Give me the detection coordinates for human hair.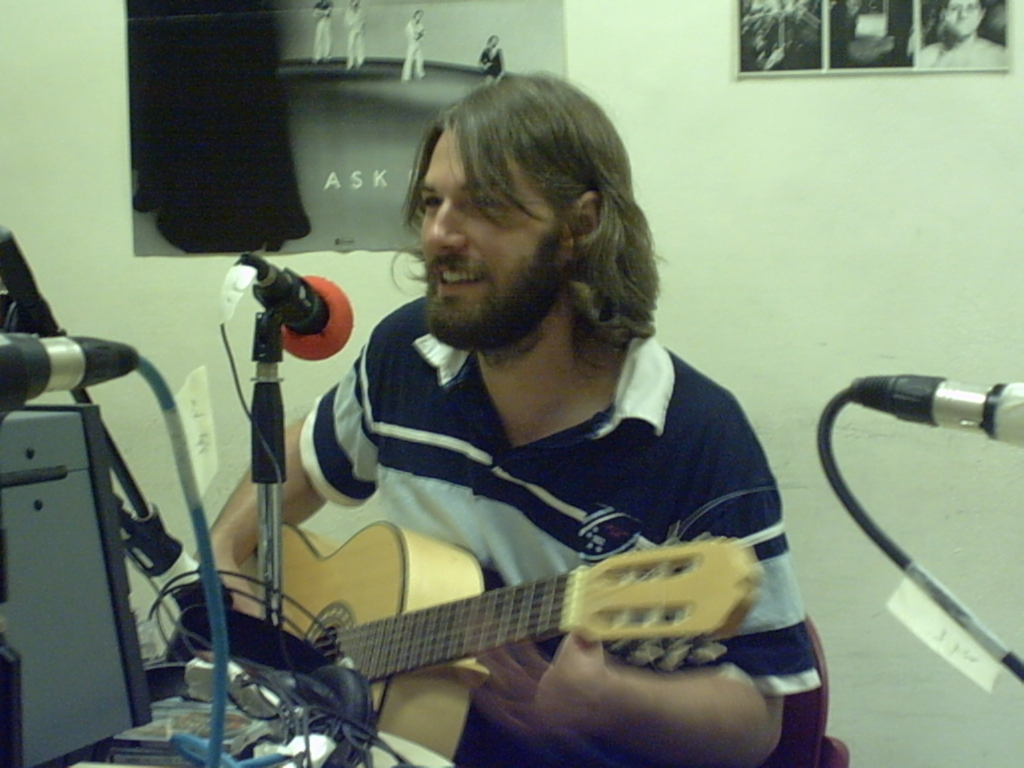
399 66 637 383.
